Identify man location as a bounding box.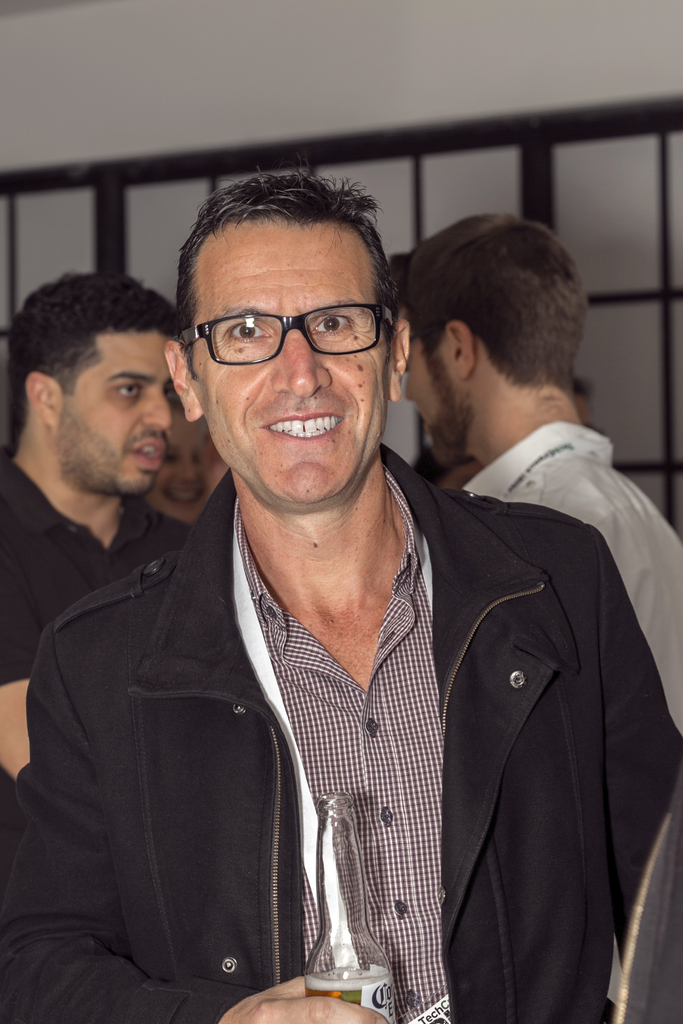
[left=390, top=212, right=682, bottom=1023].
